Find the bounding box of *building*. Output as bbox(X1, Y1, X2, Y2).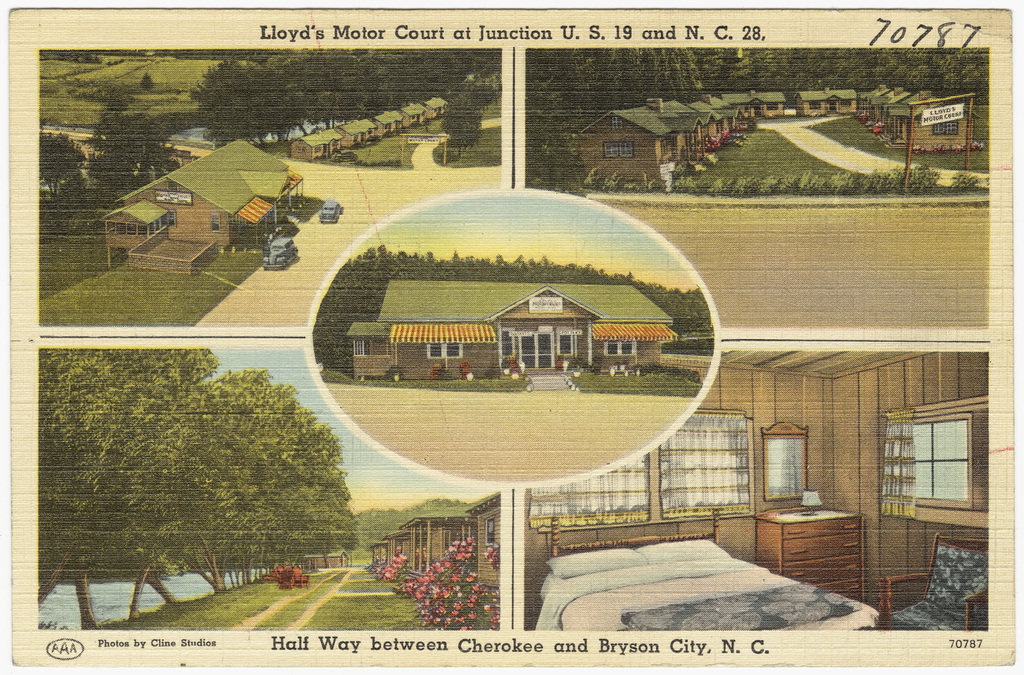
bbox(102, 139, 303, 276).
